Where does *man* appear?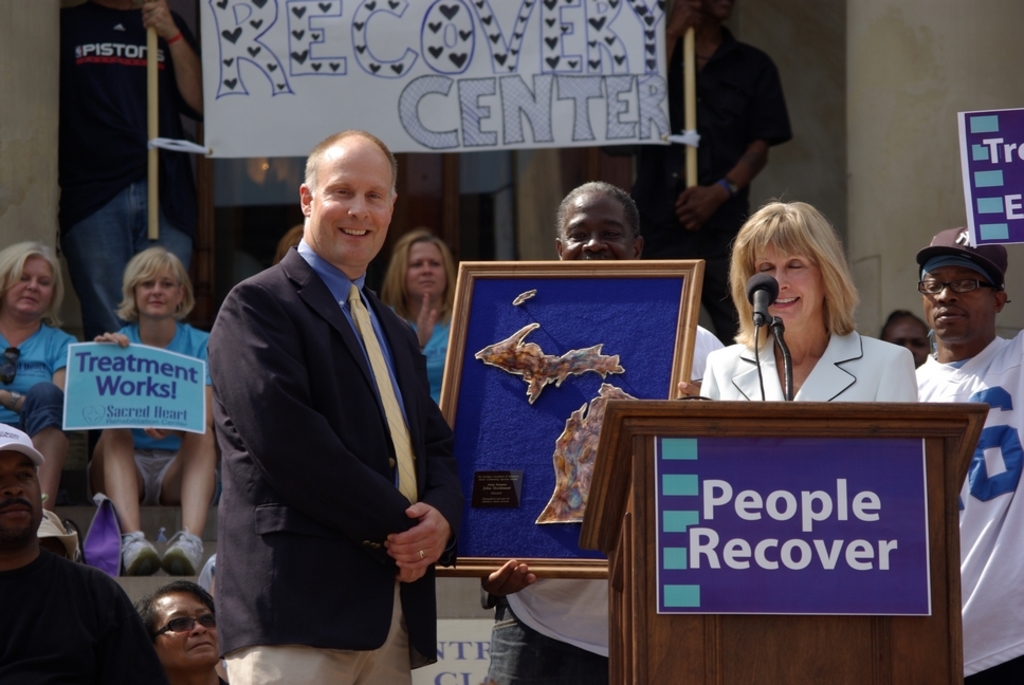
Appears at l=190, t=114, r=458, b=681.
